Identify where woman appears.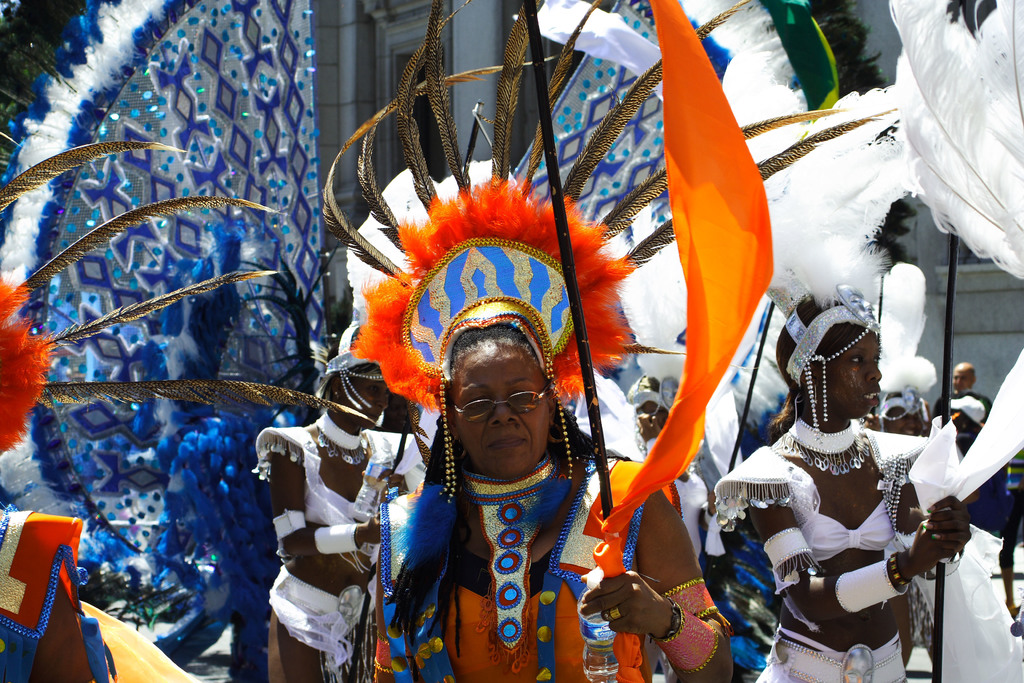
Appears at {"left": 374, "top": 323, "right": 731, "bottom": 682}.
